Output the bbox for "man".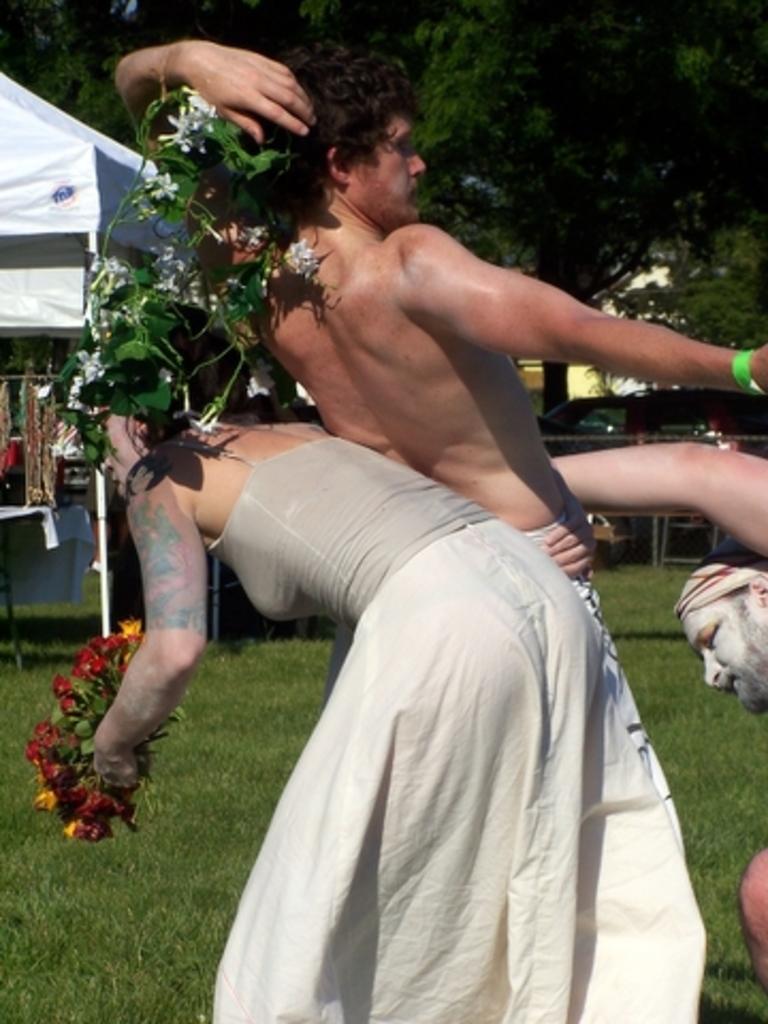
(x1=113, y1=45, x2=766, y2=638).
